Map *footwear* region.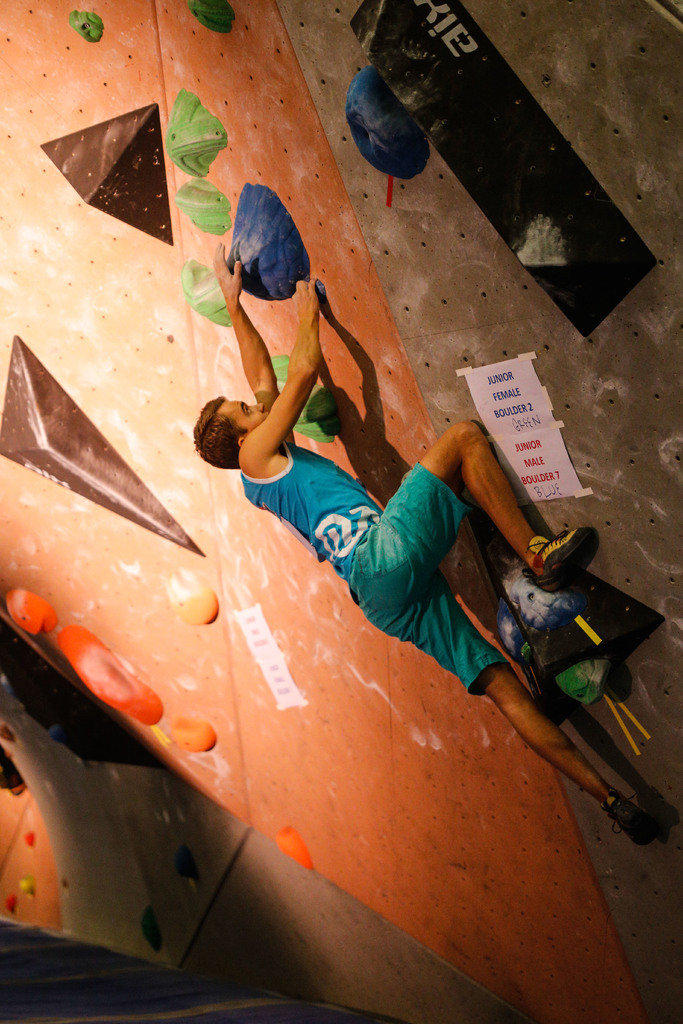
Mapped to [left=522, top=526, right=595, bottom=596].
